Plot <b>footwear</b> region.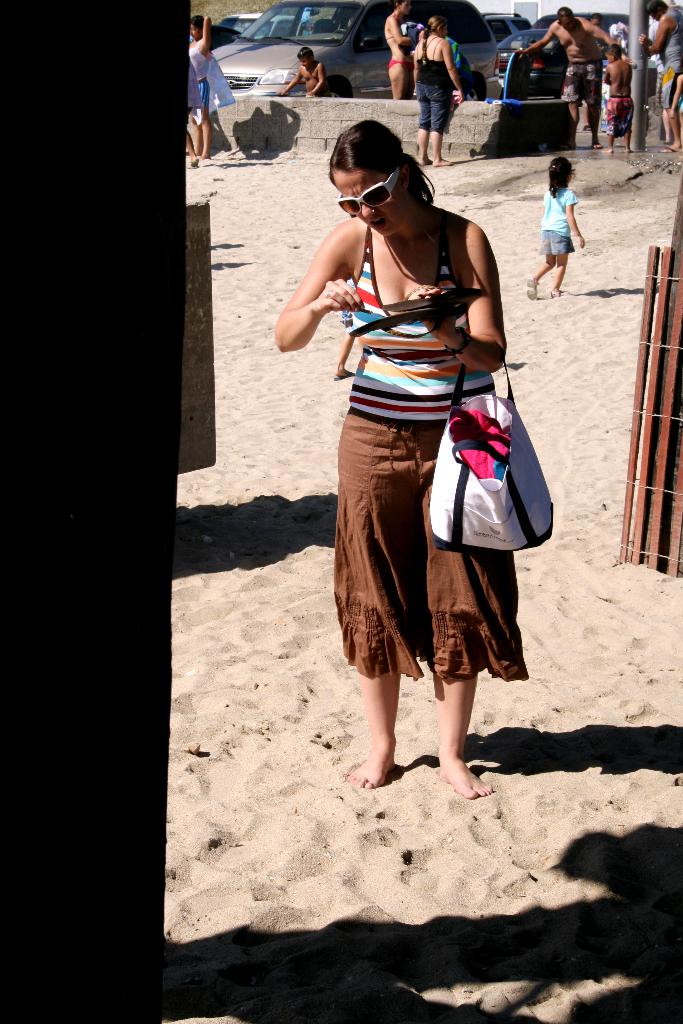
Plotted at select_region(522, 276, 536, 302).
